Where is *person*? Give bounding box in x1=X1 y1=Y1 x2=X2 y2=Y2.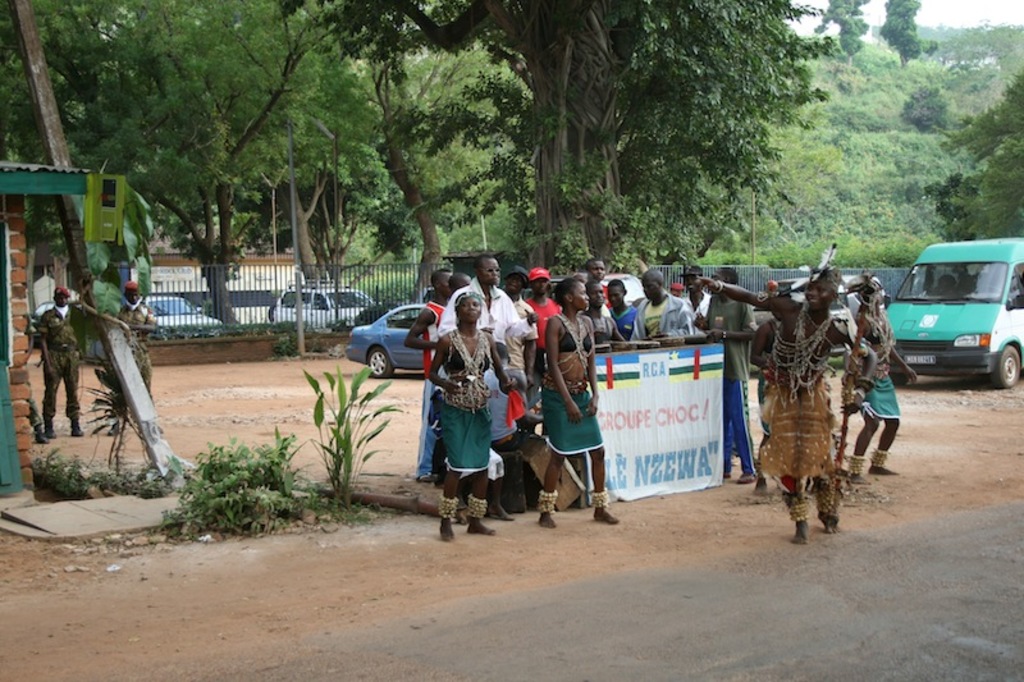
x1=696 y1=265 x2=879 y2=550.
